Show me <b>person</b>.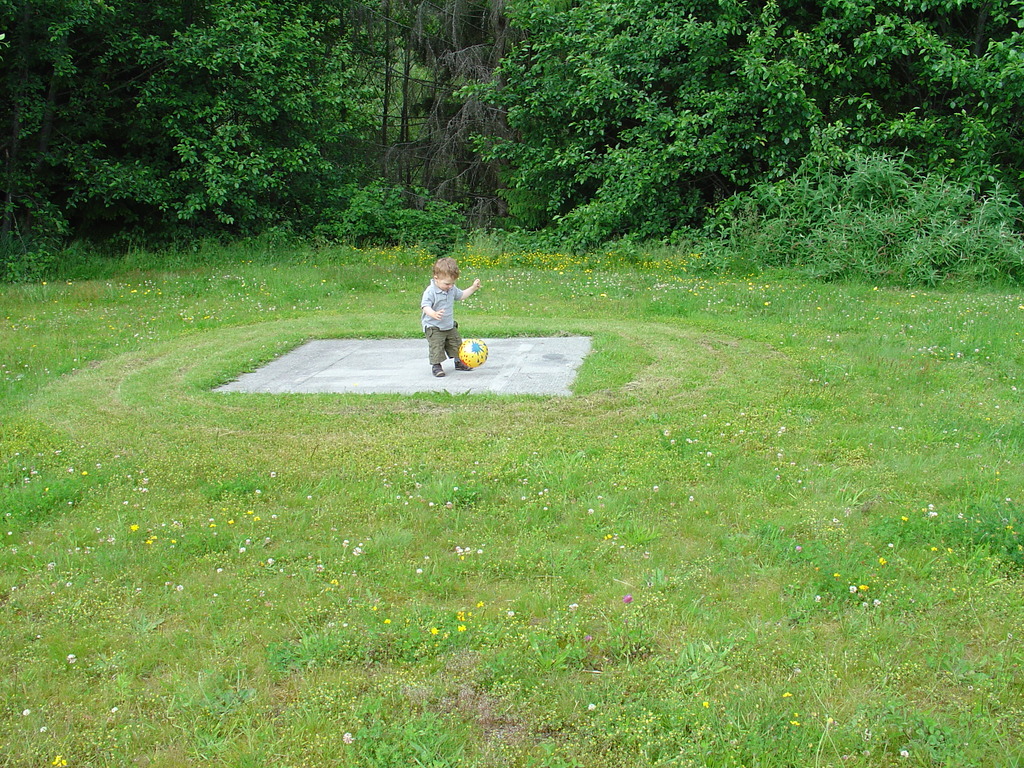
<b>person</b> is here: [left=422, top=254, right=482, bottom=379].
